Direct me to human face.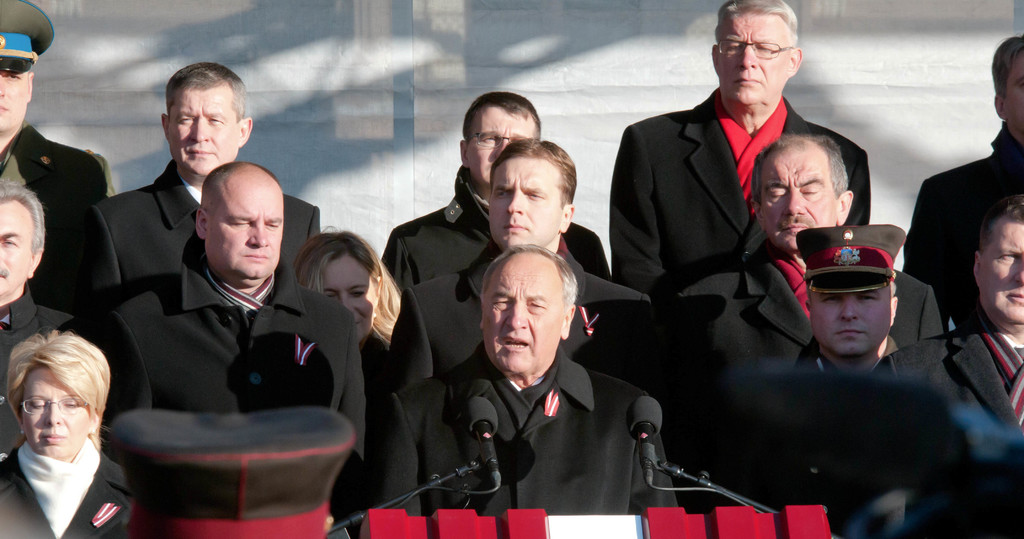
Direction: x1=979, y1=222, x2=1023, y2=332.
